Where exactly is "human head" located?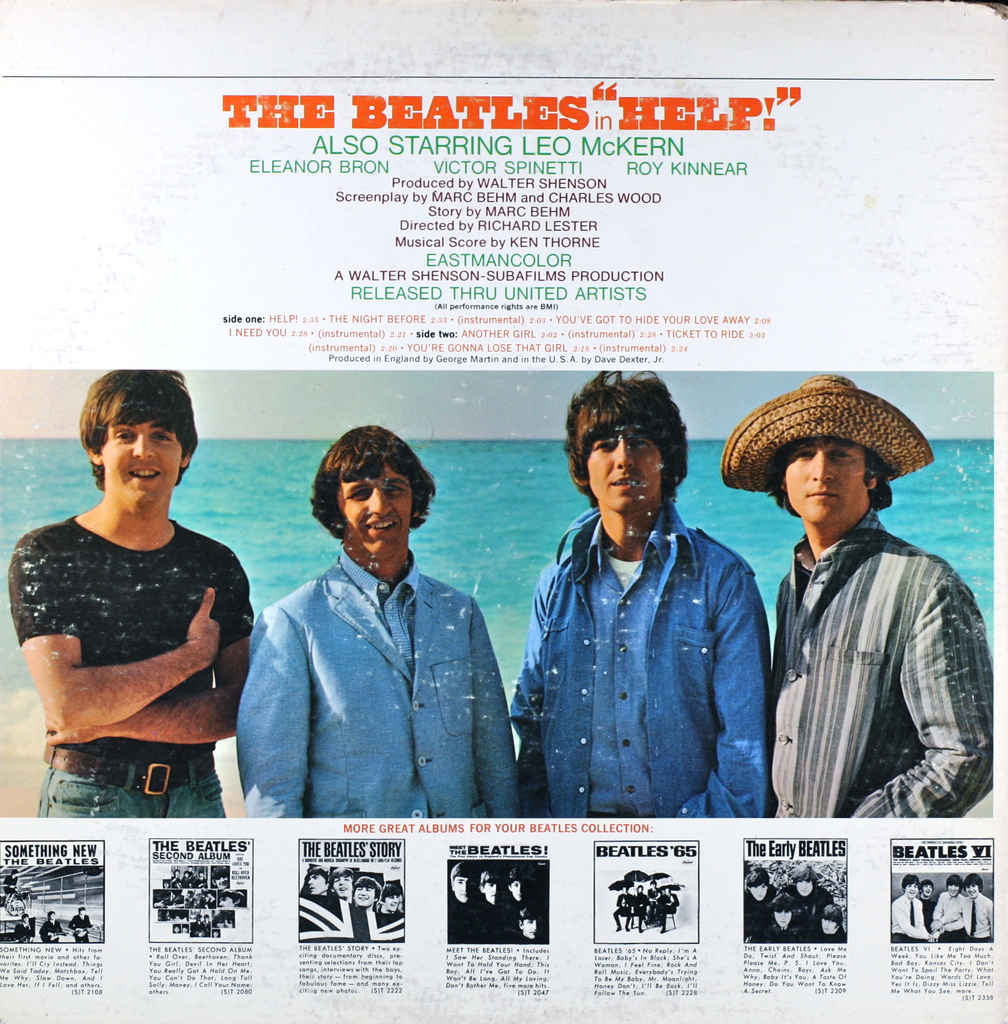
Its bounding box is [left=516, top=906, right=540, bottom=939].
